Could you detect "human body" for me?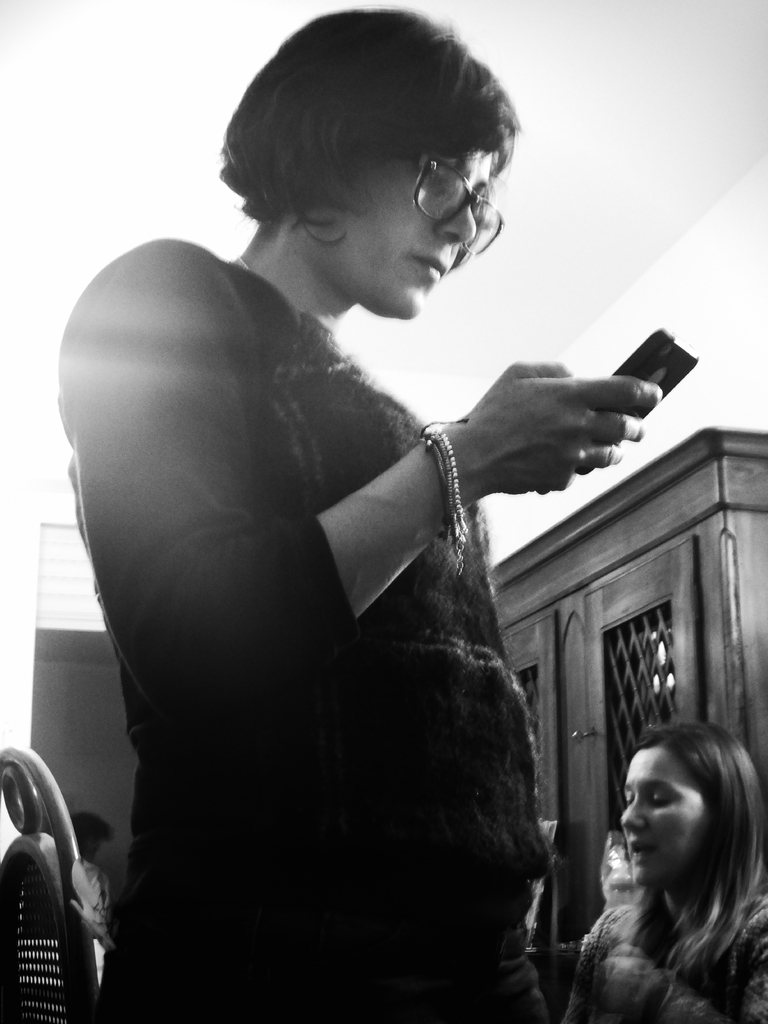
Detection result: Rect(42, 115, 640, 1017).
